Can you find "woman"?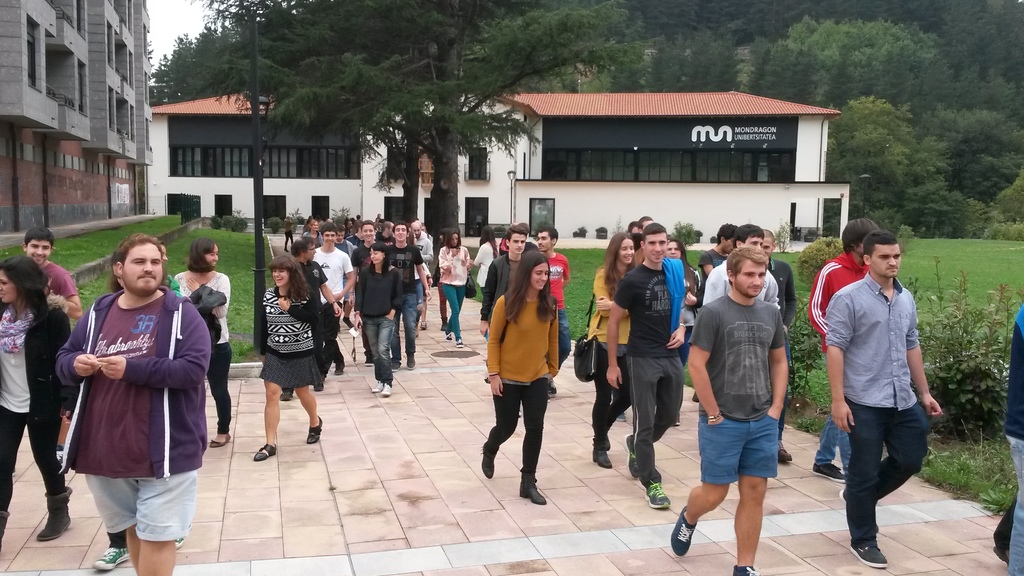
Yes, bounding box: [x1=429, y1=227, x2=477, y2=352].
